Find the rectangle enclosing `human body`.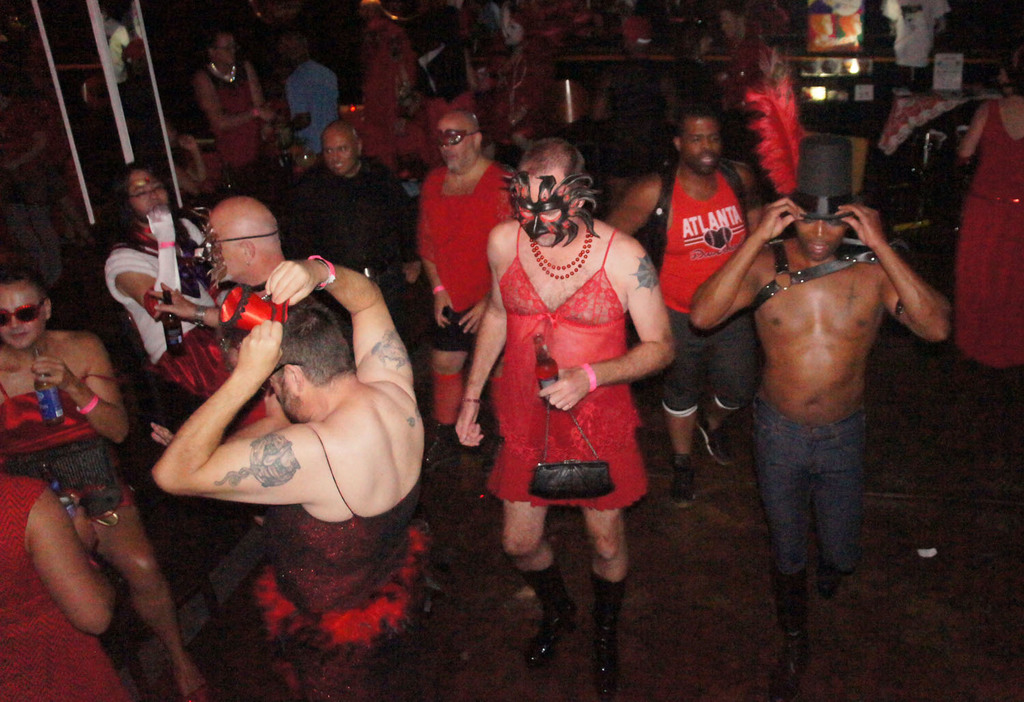
{"x1": 279, "y1": 153, "x2": 416, "y2": 358}.
